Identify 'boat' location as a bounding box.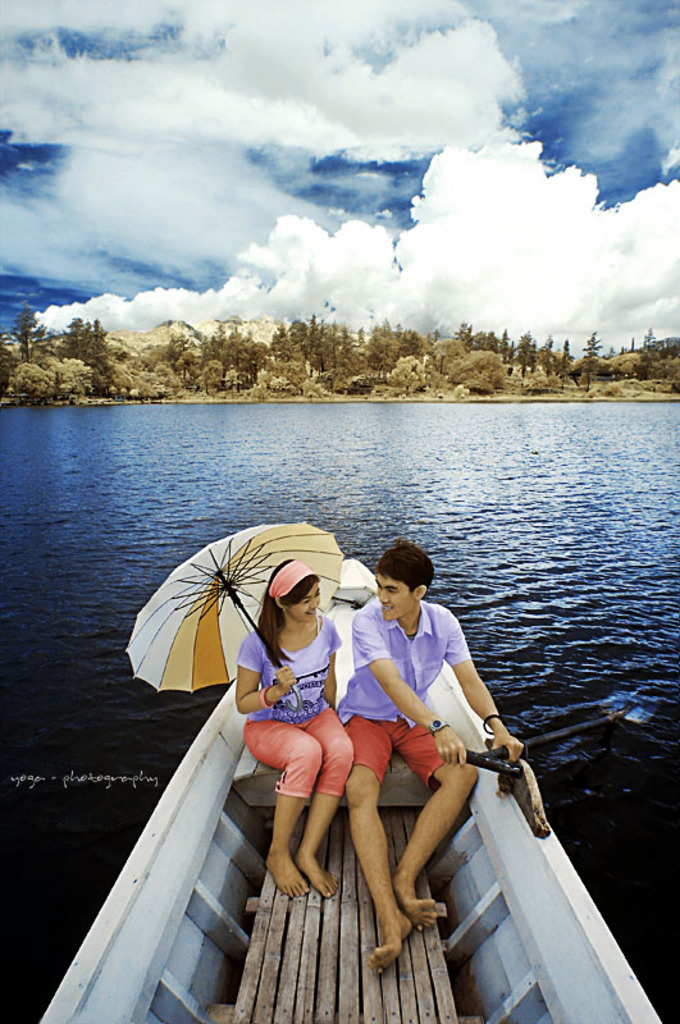
70:512:639:979.
